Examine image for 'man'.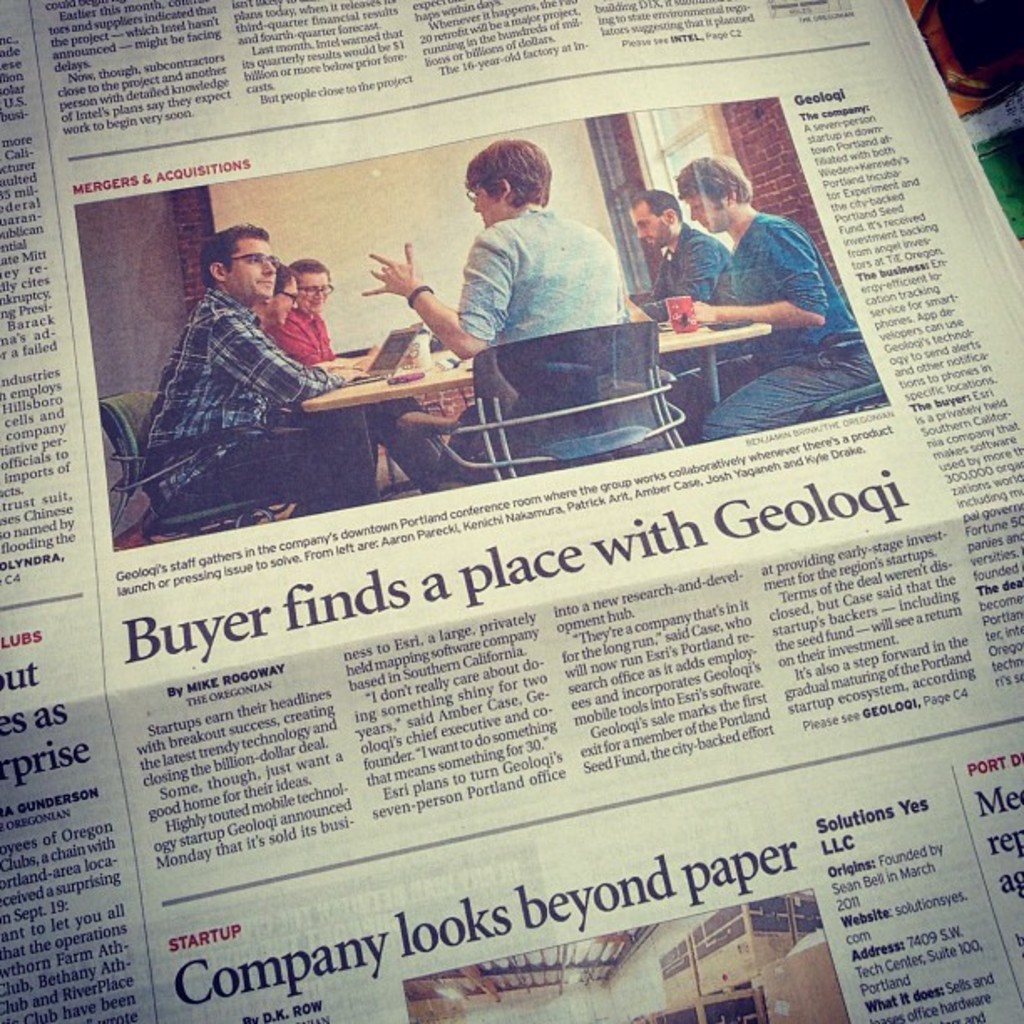
Examination result: bbox=[249, 259, 452, 484].
